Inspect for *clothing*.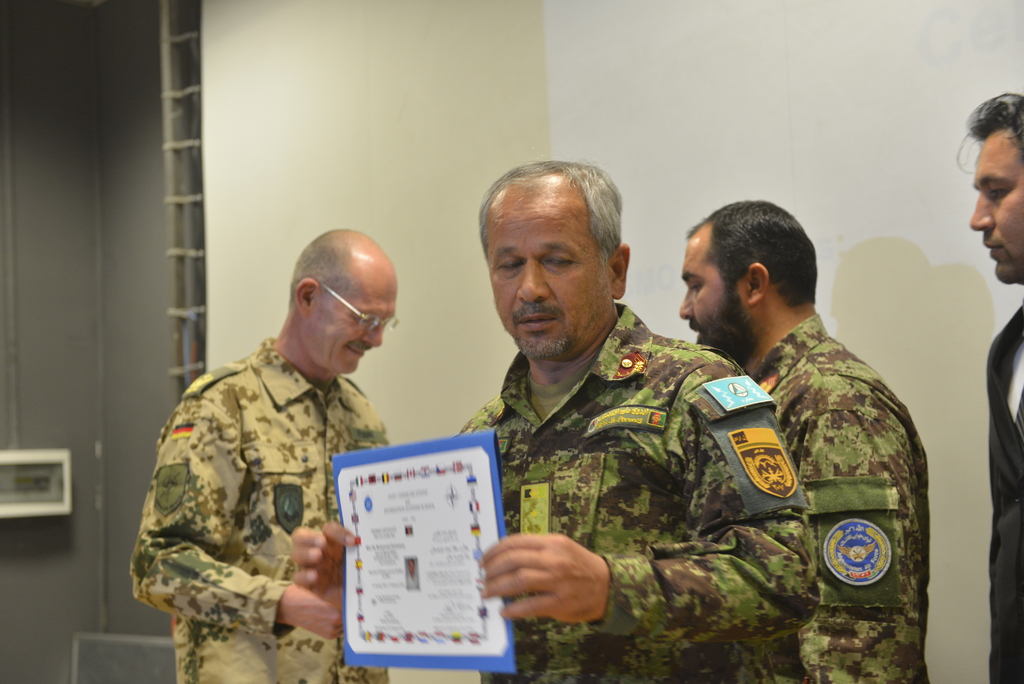
Inspection: [left=985, top=302, right=1023, bottom=683].
